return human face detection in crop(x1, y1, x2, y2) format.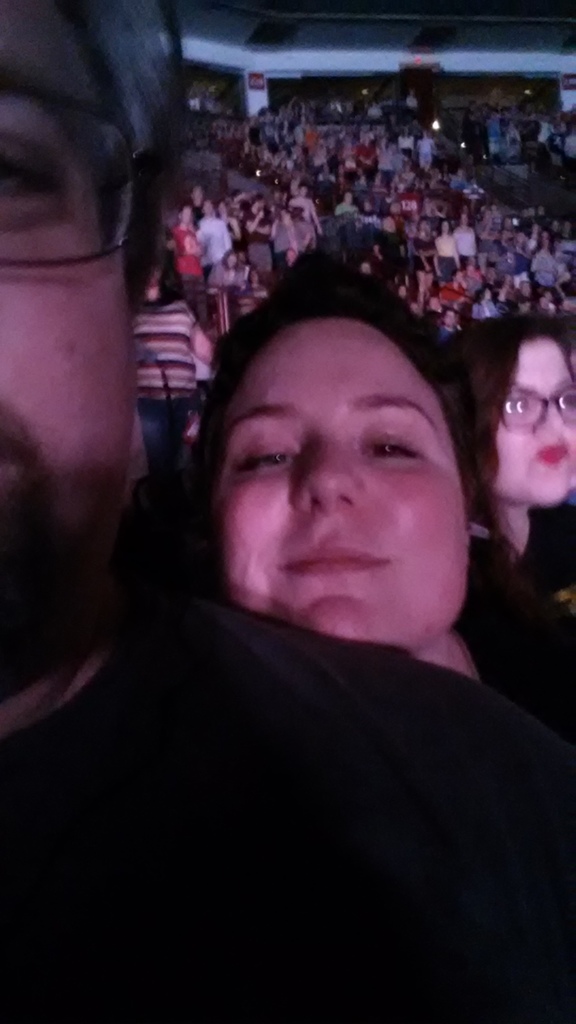
crop(495, 338, 575, 504).
